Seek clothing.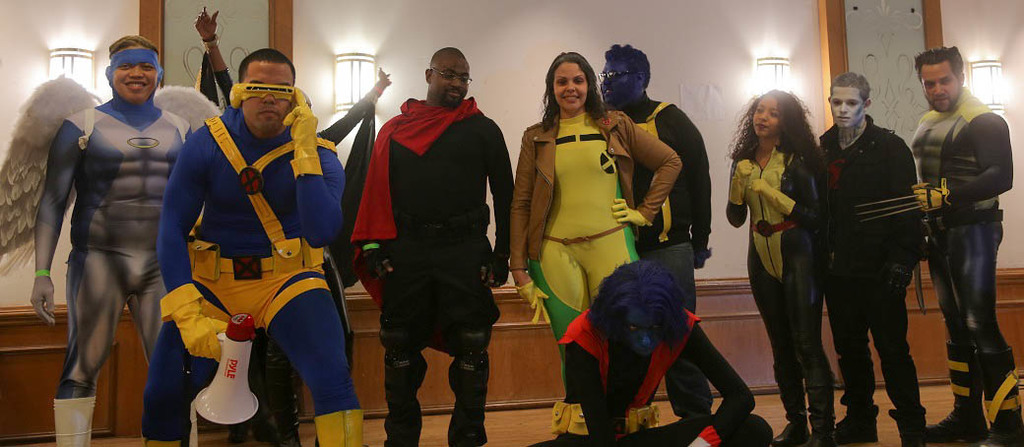
(left=507, top=104, right=687, bottom=436).
